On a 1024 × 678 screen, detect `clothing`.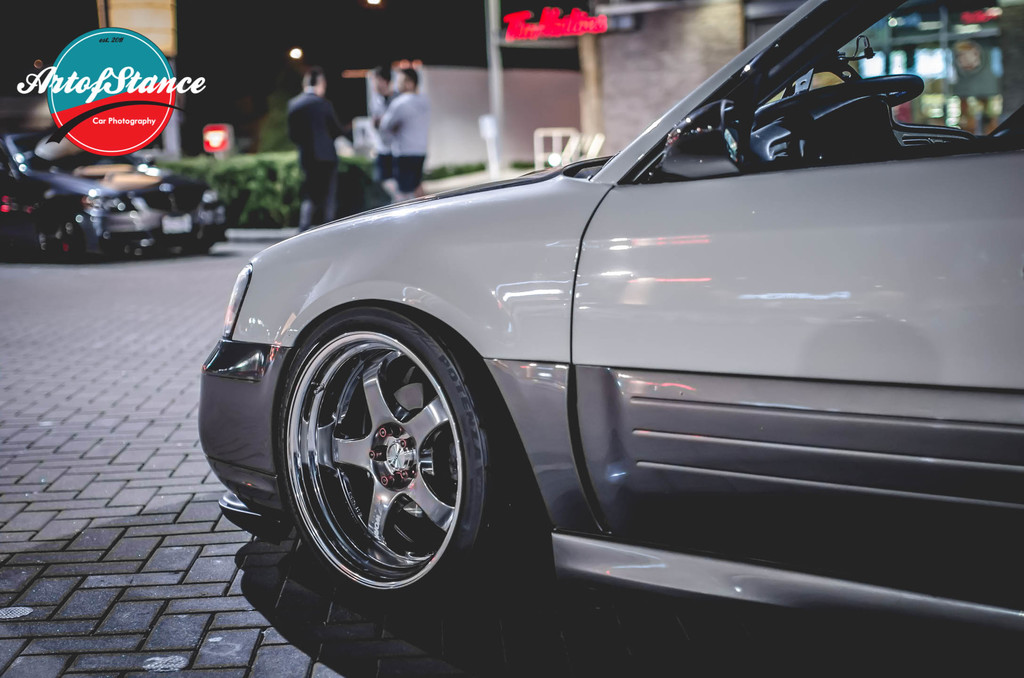
378 86 396 186.
